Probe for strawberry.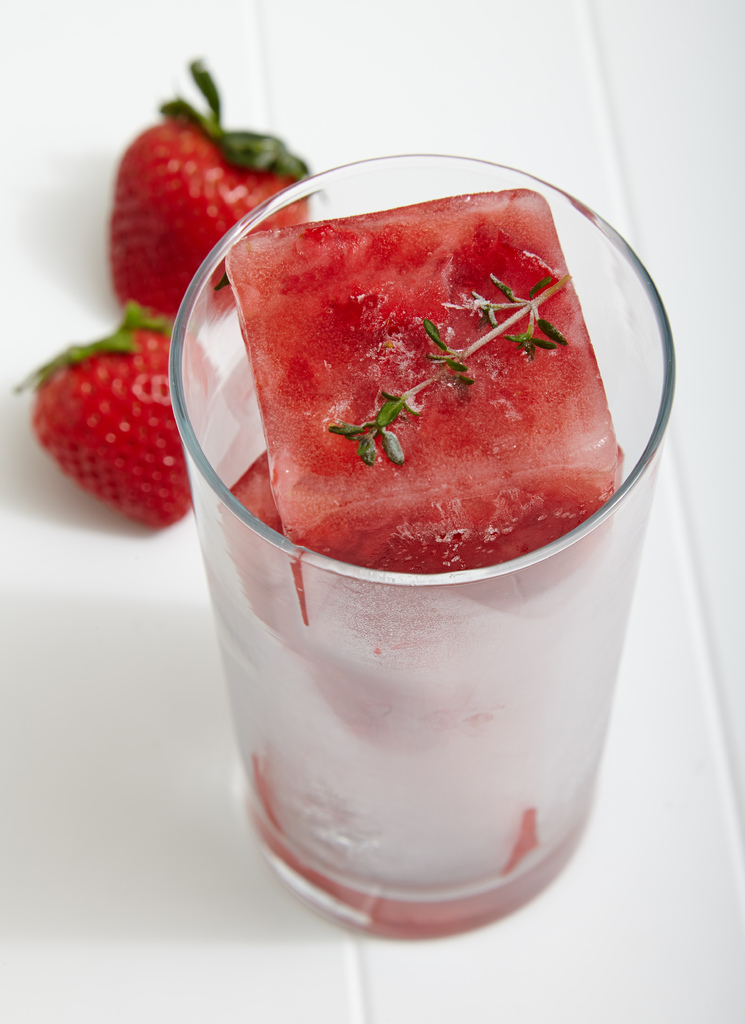
Probe result: (x1=101, y1=49, x2=338, y2=344).
